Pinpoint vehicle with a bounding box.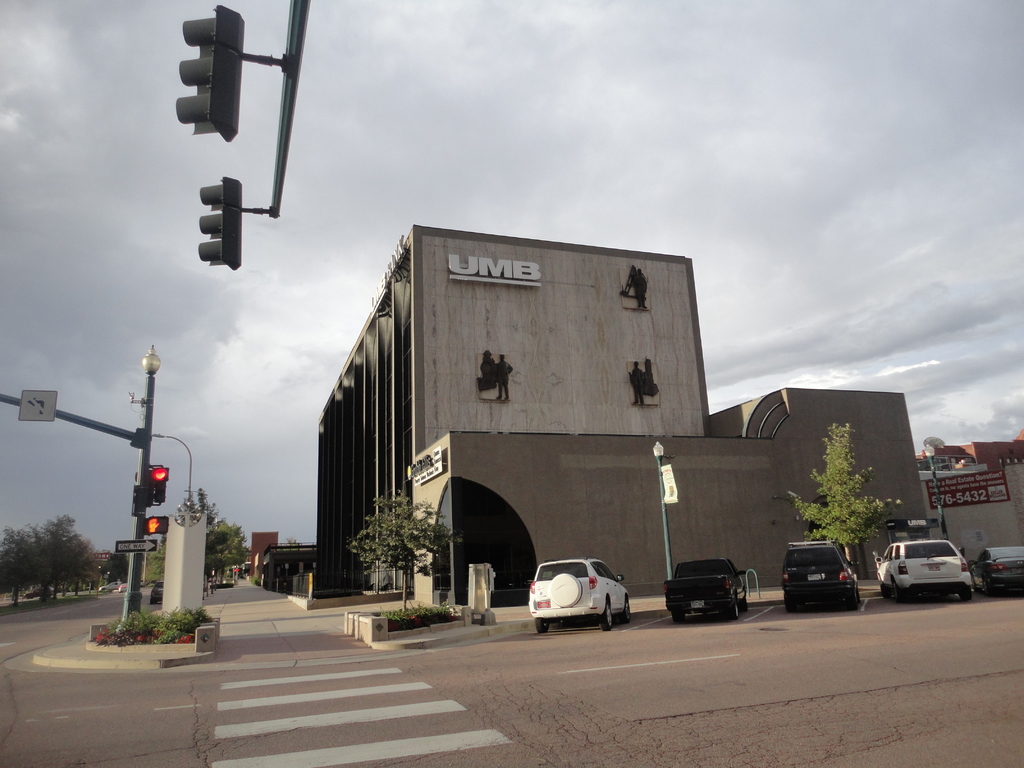
pyautogui.locateOnScreen(871, 532, 976, 600).
